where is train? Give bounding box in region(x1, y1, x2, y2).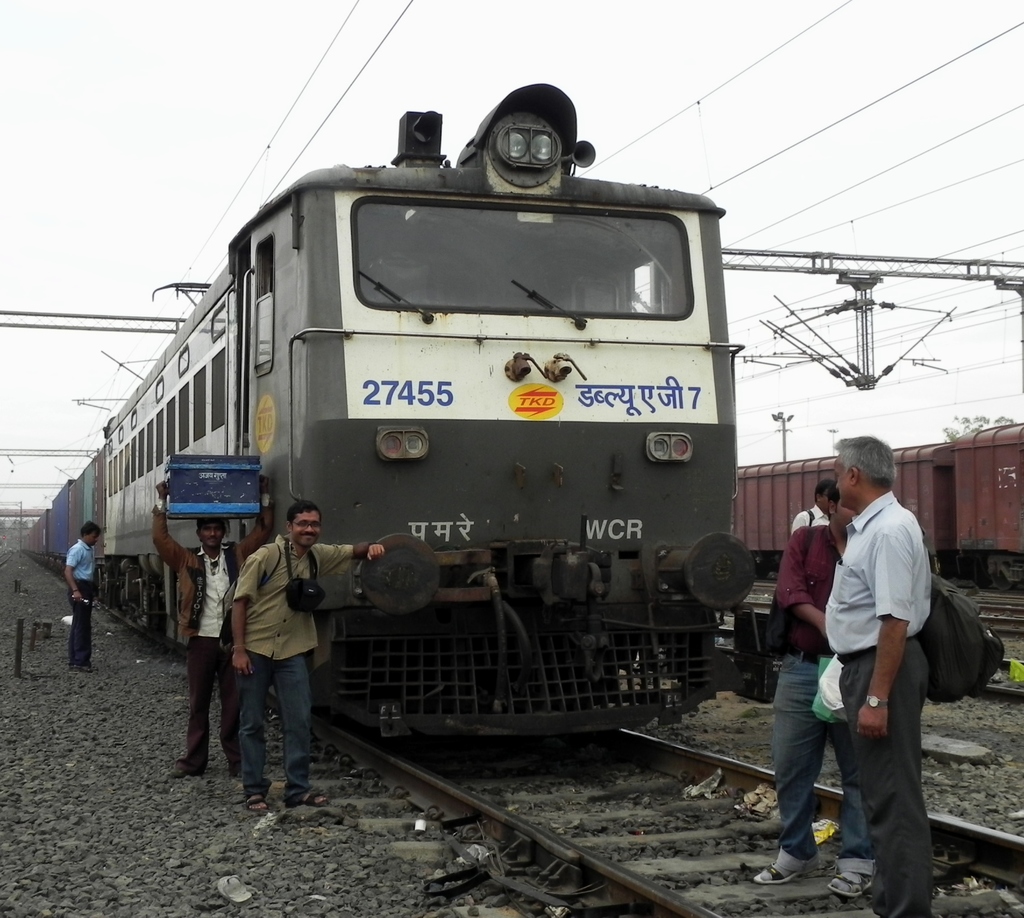
region(22, 80, 781, 745).
